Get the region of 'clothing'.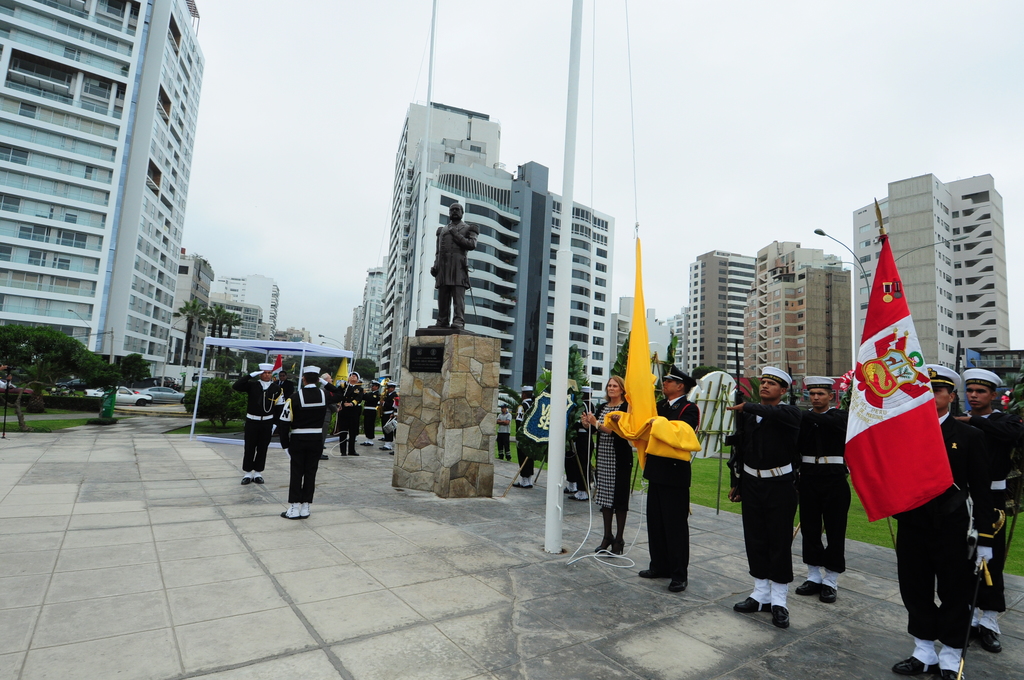
select_region(339, 384, 364, 441).
